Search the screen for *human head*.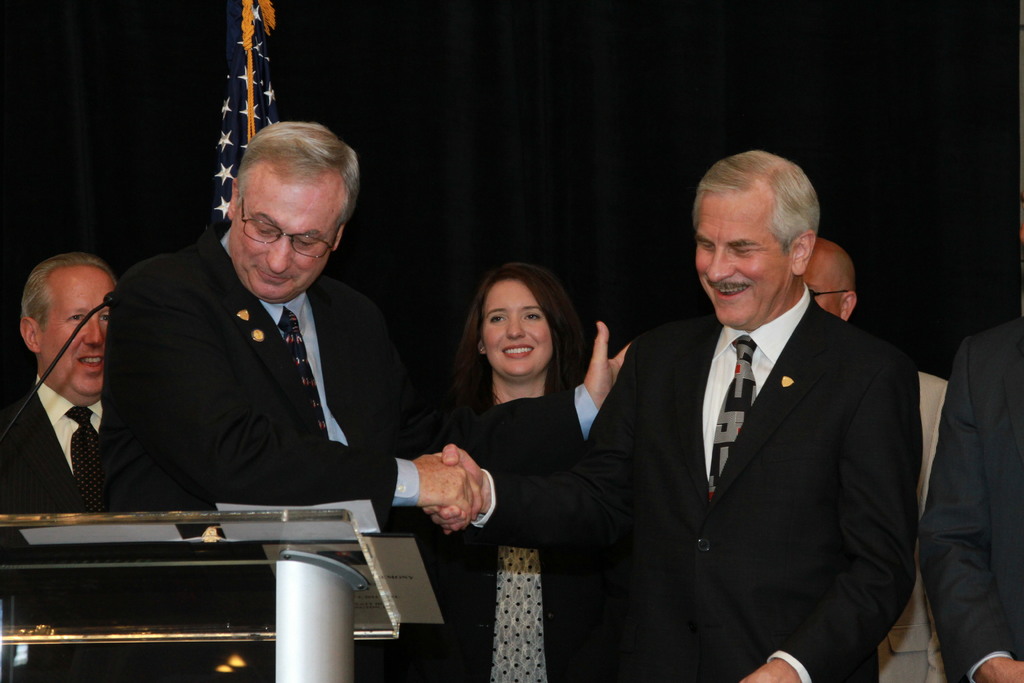
Found at [left=797, top=231, right=856, bottom=321].
